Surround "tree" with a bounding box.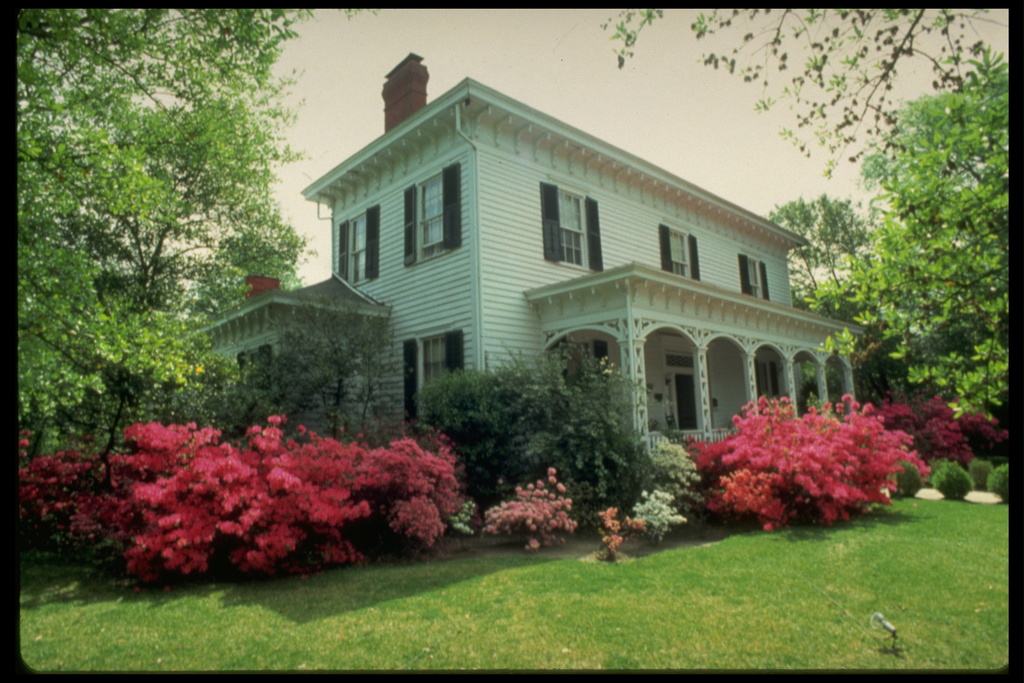
box=[819, 8, 1008, 495].
